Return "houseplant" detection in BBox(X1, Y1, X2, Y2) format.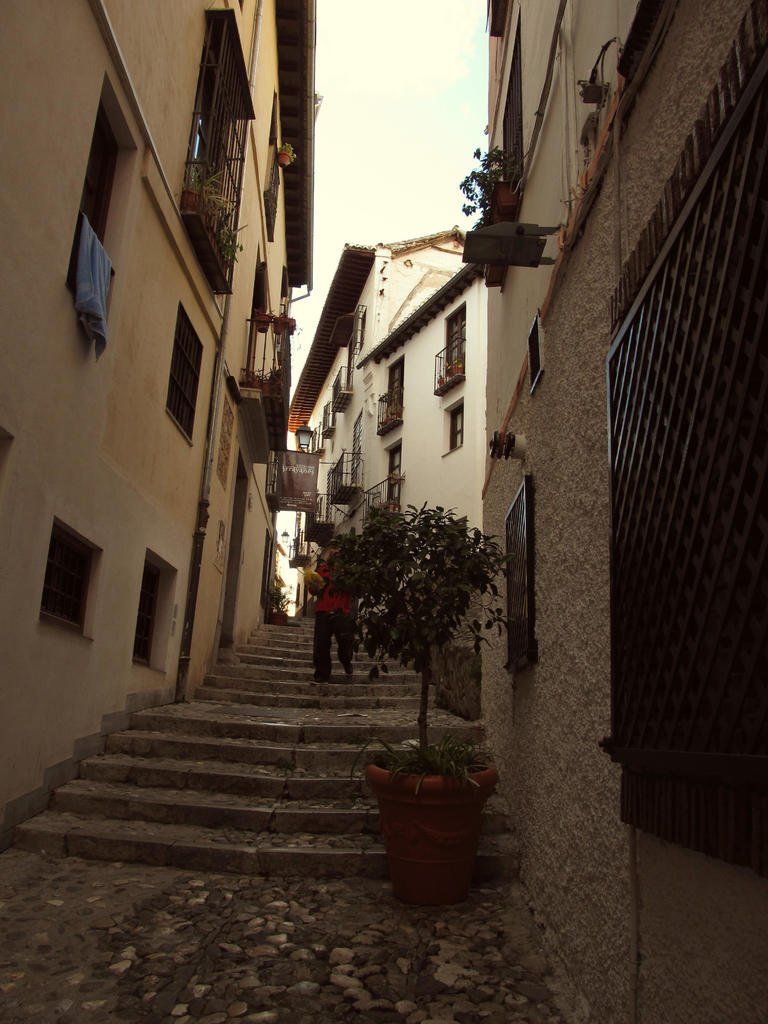
BBox(276, 141, 298, 170).
